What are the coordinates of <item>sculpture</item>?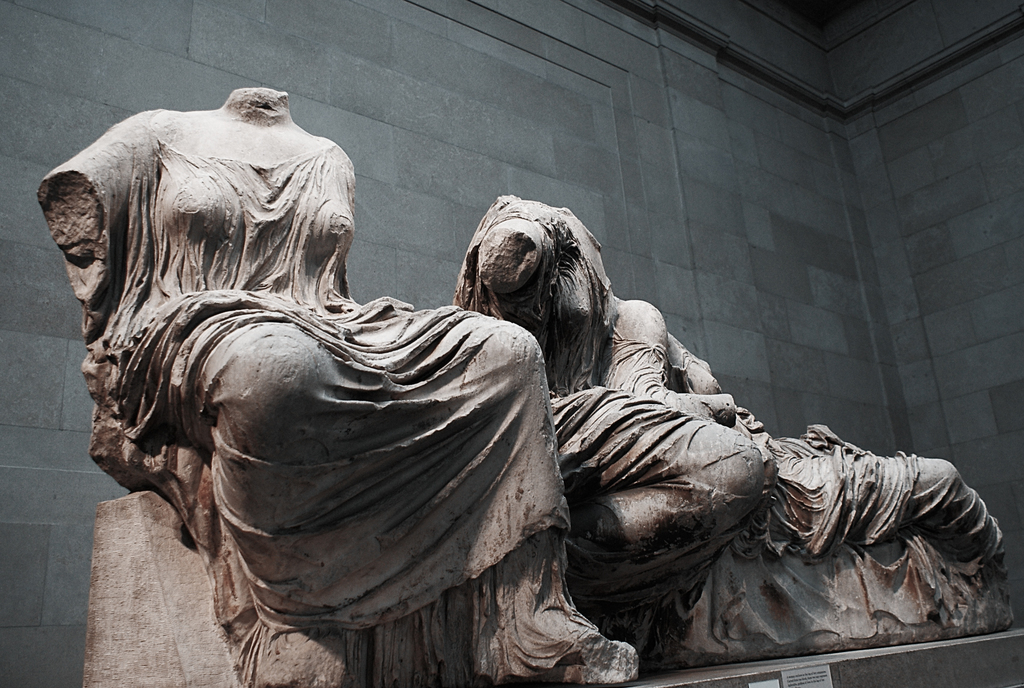
[33, 84, 640, 687].
